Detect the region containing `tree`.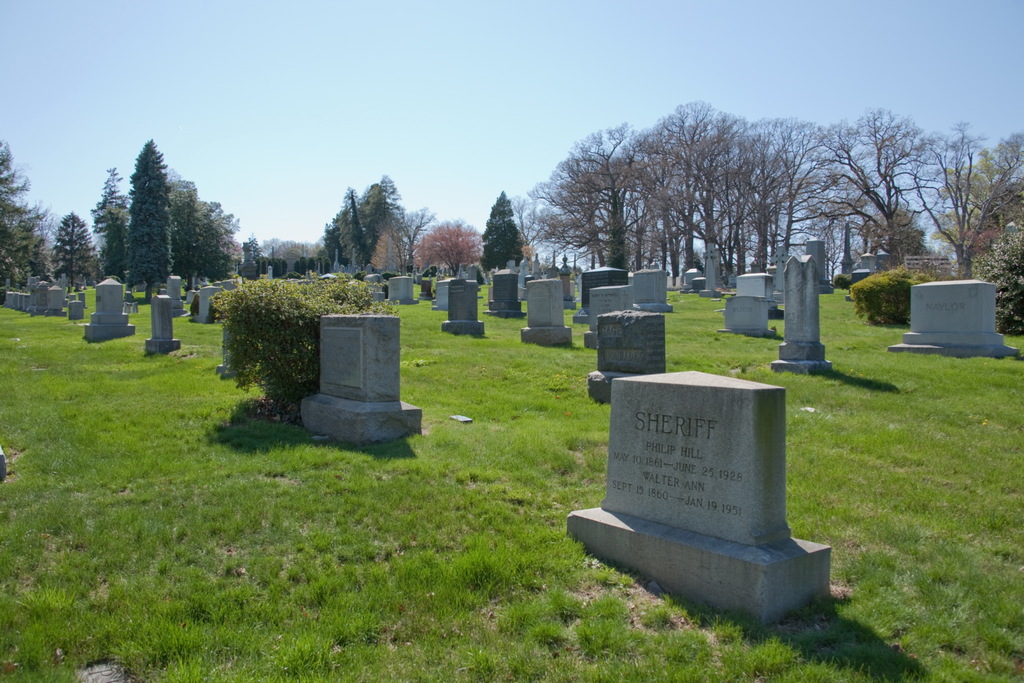
bbox(323, 165, 409, 263).
